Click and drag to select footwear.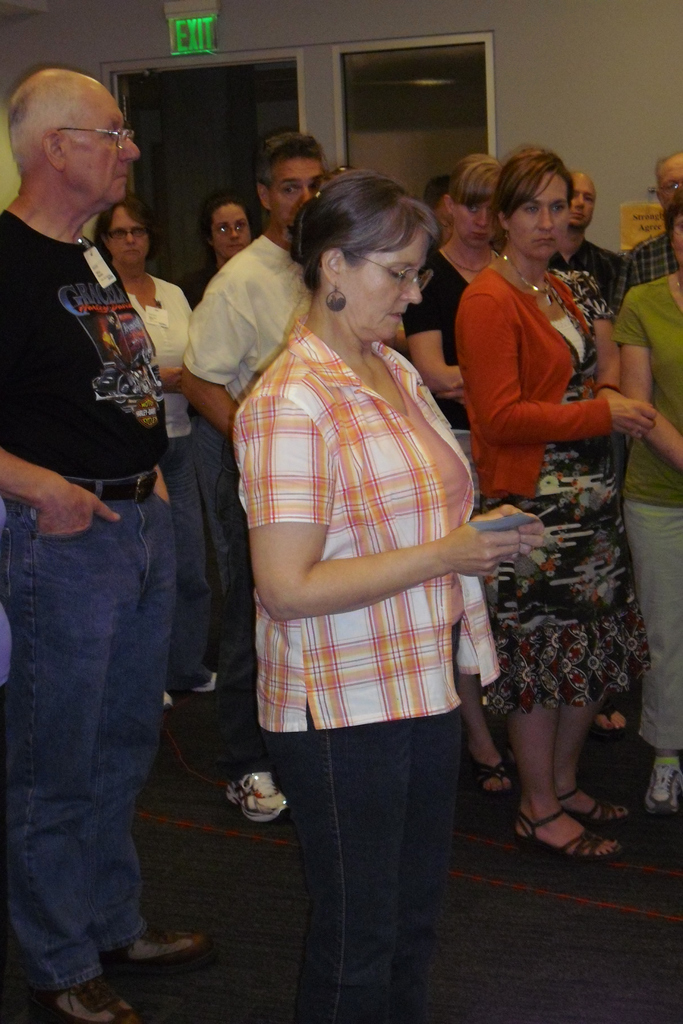
Selection: [163,692,172,709].
